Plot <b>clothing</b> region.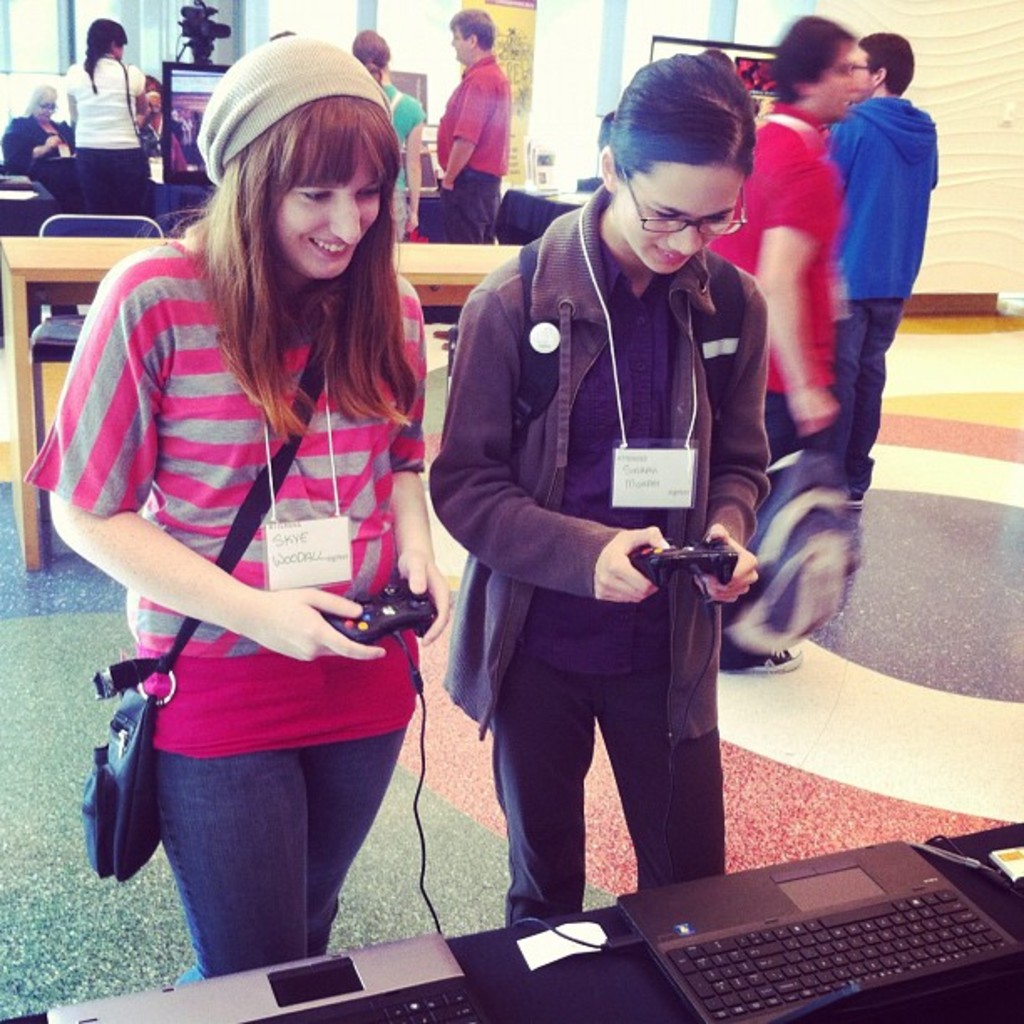
Plotted at x1=820 y1=99 x2=940 y2=306.
